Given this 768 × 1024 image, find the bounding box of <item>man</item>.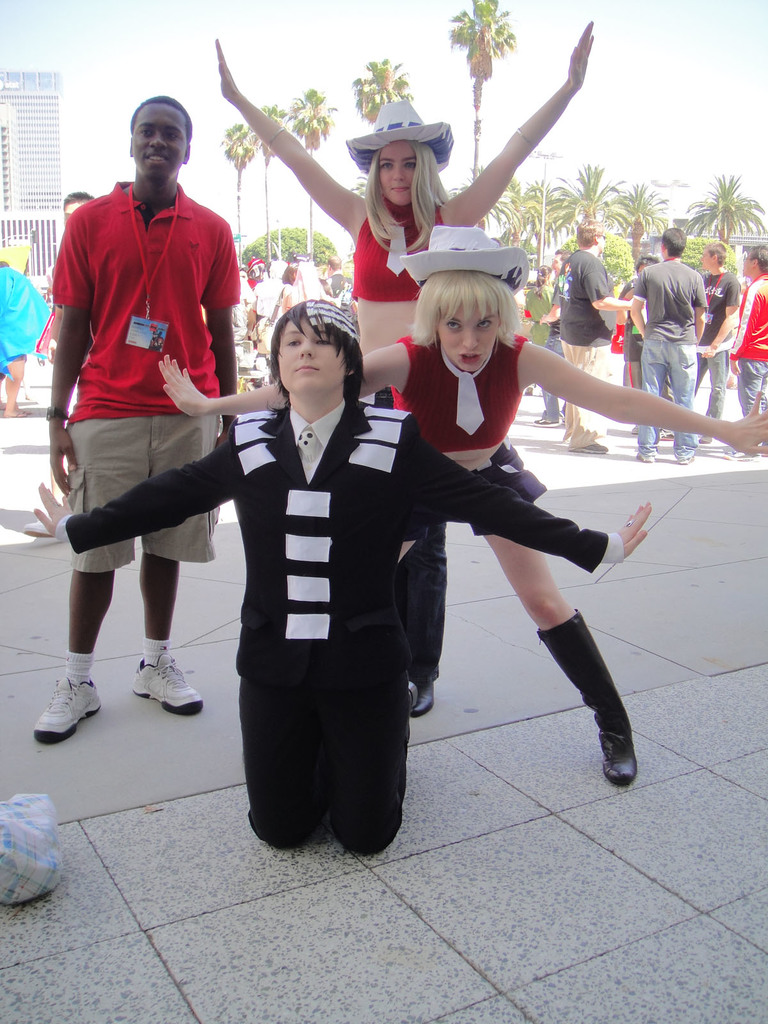
[323,255,356,307].
